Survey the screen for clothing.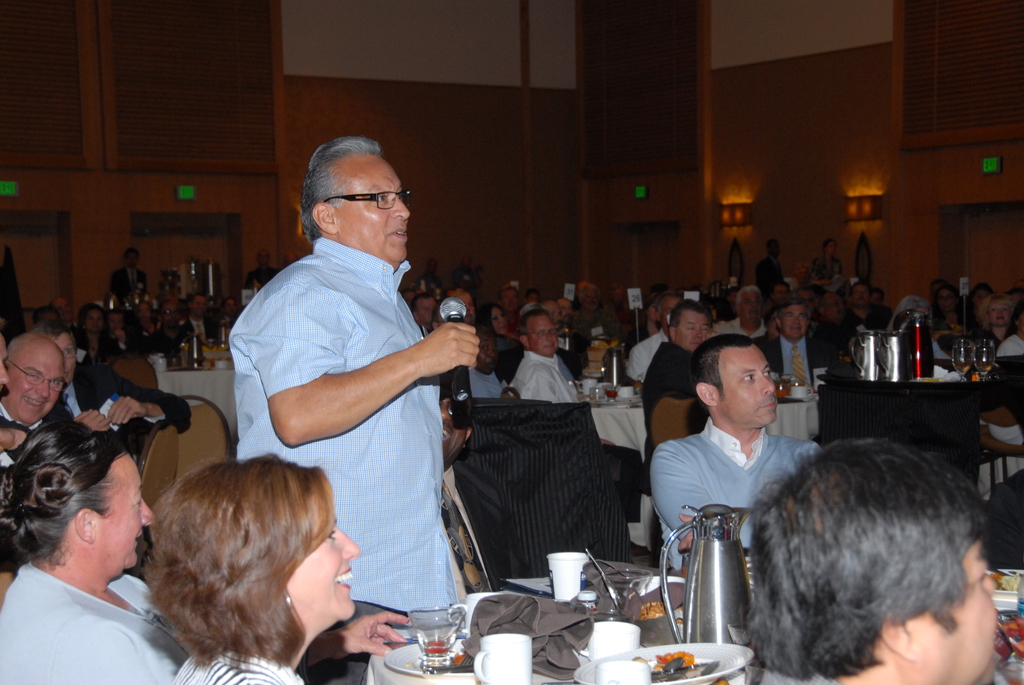
Survey found: <bbox>230, 241, 456, 684</bbox>.
